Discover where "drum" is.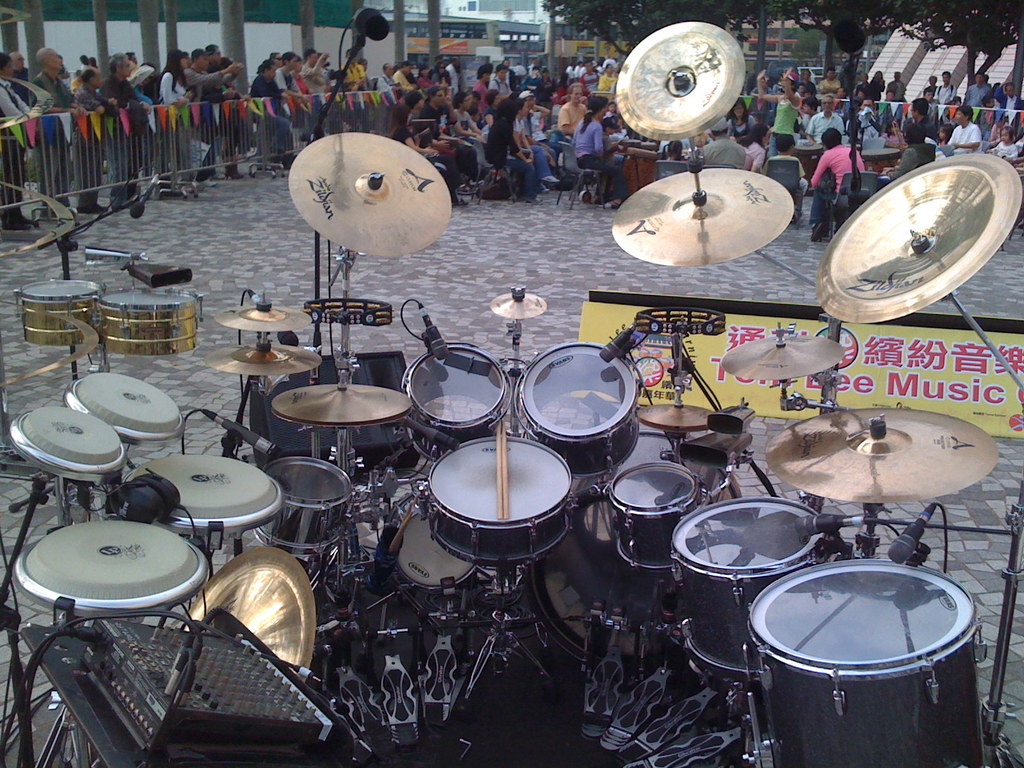
Discovered at detection(384, 490, 477, 588).
